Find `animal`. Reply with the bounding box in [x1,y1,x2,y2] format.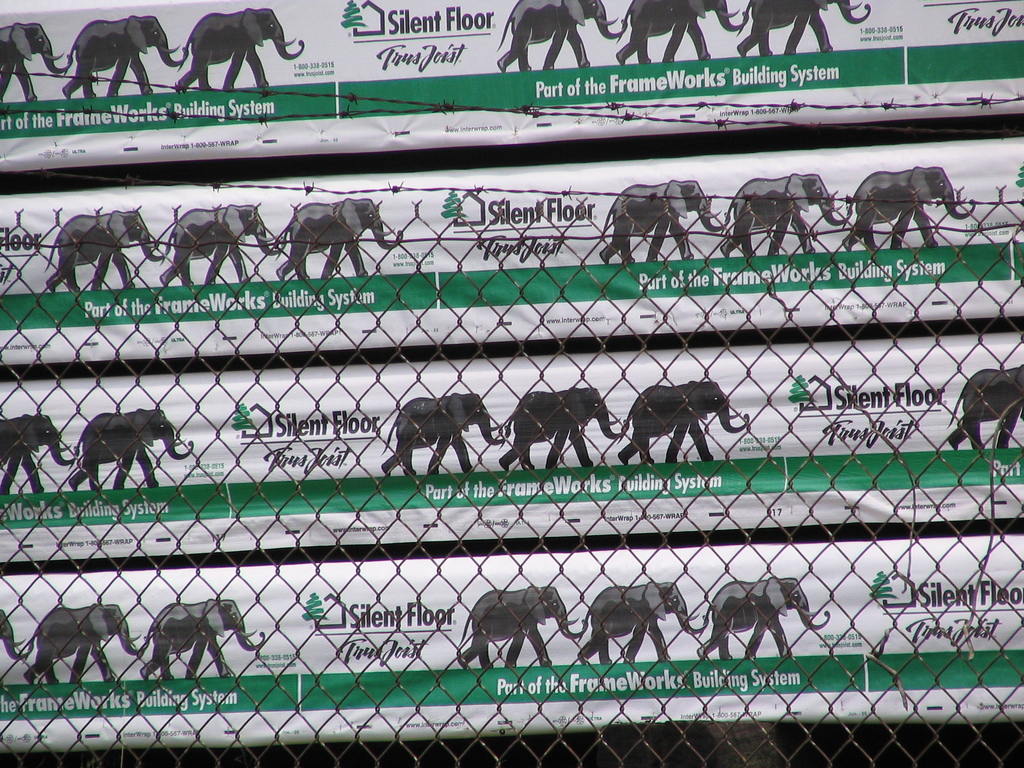
[954,367,1021,450].
